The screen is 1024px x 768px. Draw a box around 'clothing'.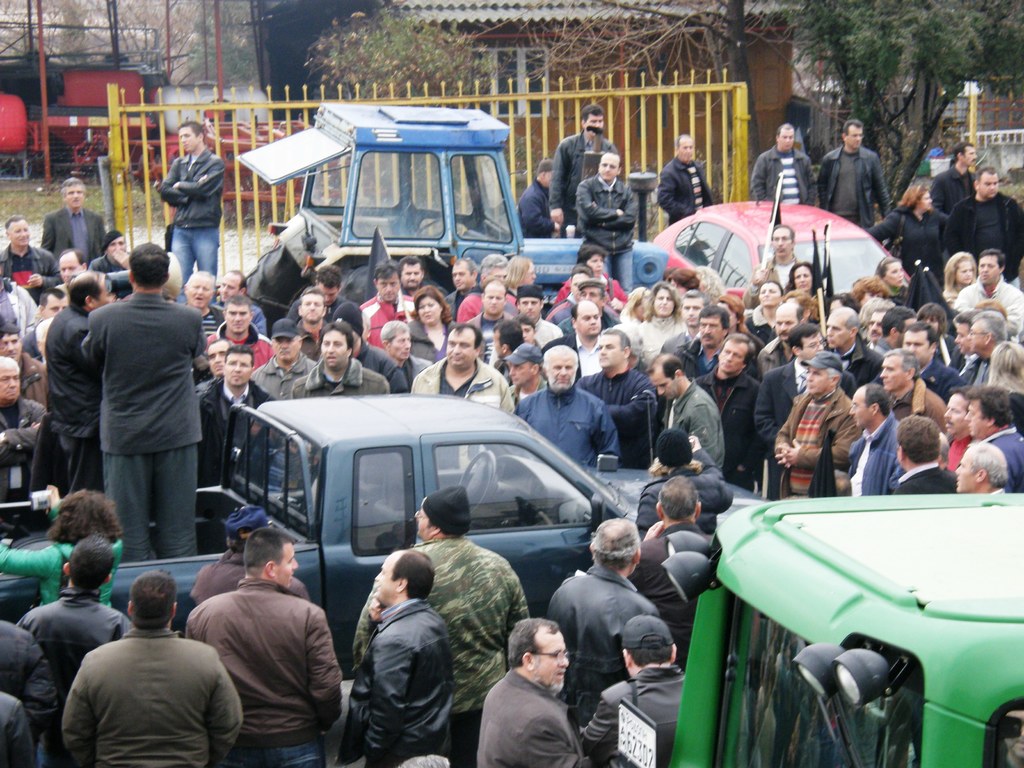
<box>945,192,1023,291</box>.
